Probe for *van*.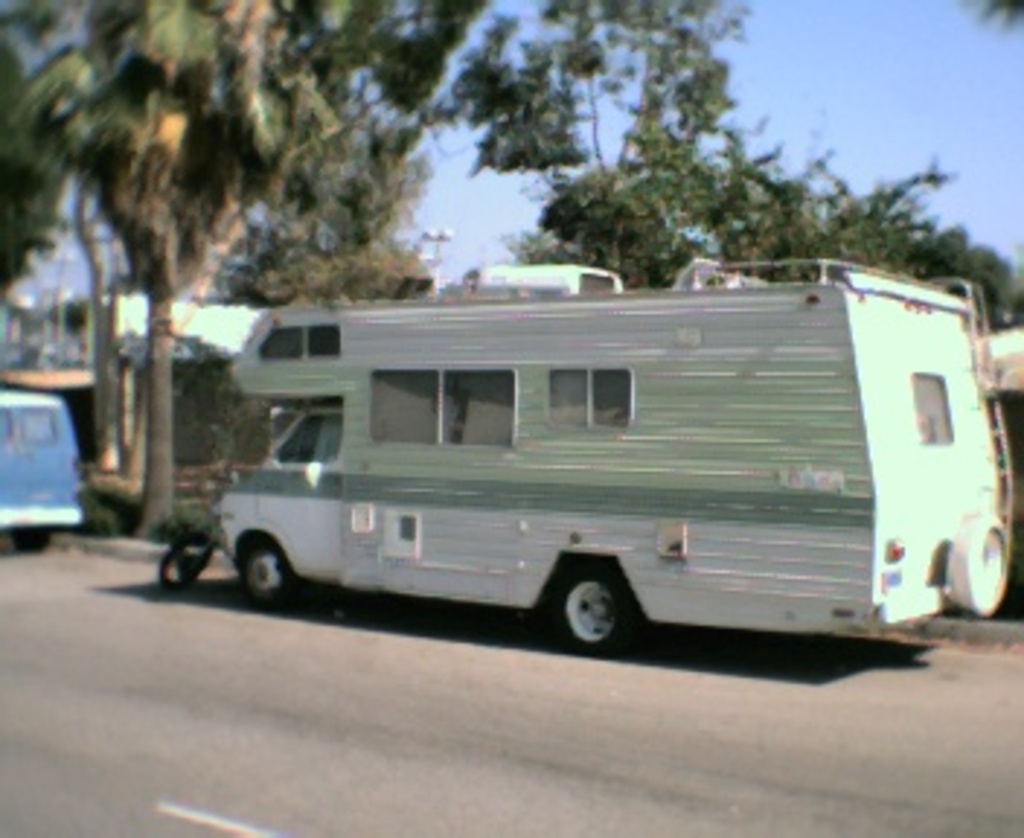
Probe result: pyautogui.locateOnScreen(215, 253, 1012, 655).
